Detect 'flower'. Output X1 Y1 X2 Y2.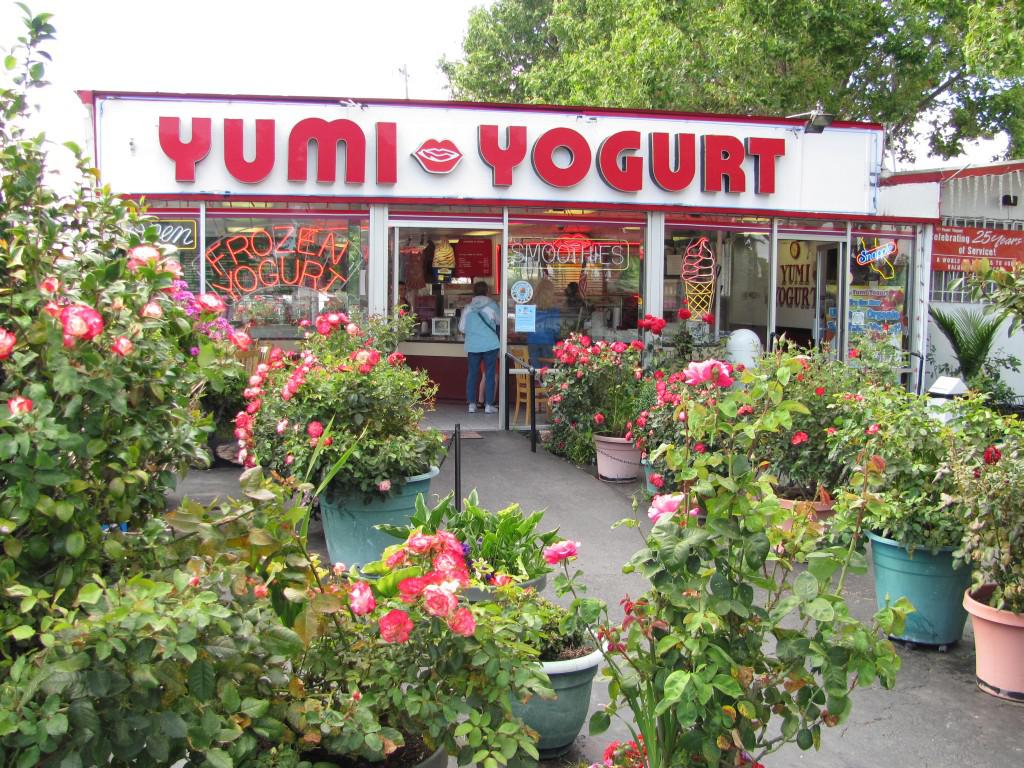
379 610 414 641.
